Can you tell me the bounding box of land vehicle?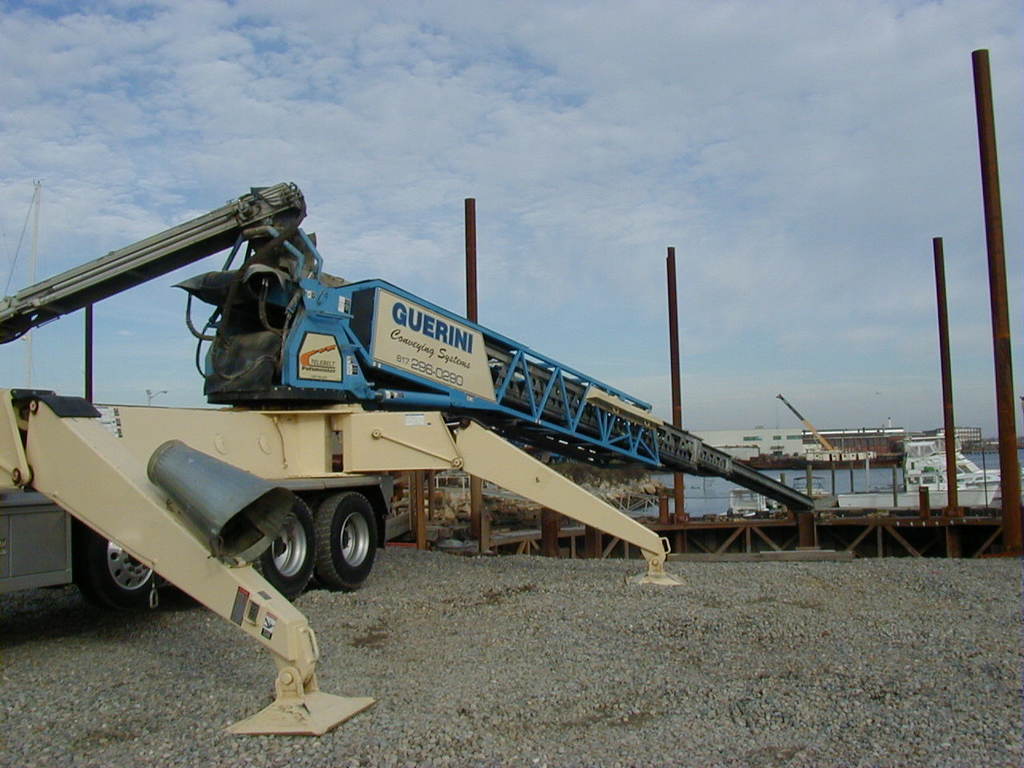
bbox=[0, 382, 689, 735].
